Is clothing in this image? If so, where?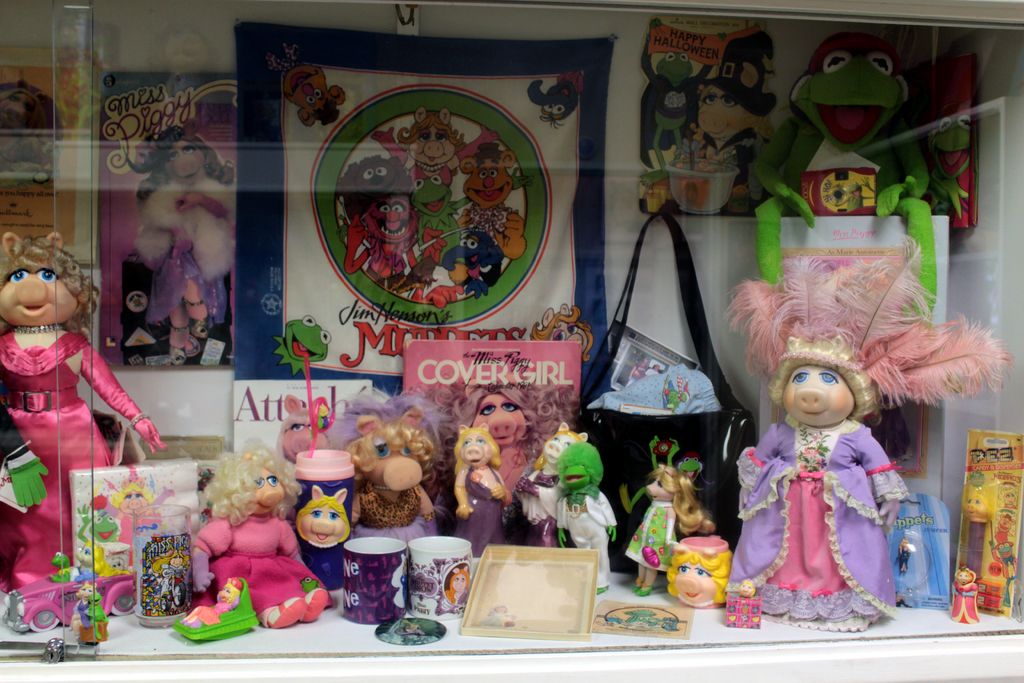
Yes, at [x1=647, y1=368, x2=659, y2=377].
